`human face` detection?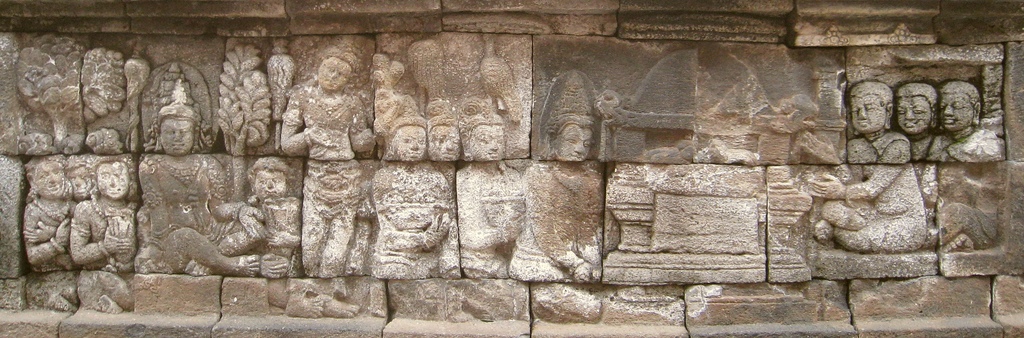
left=390, top=125, right=429, bottom=163
